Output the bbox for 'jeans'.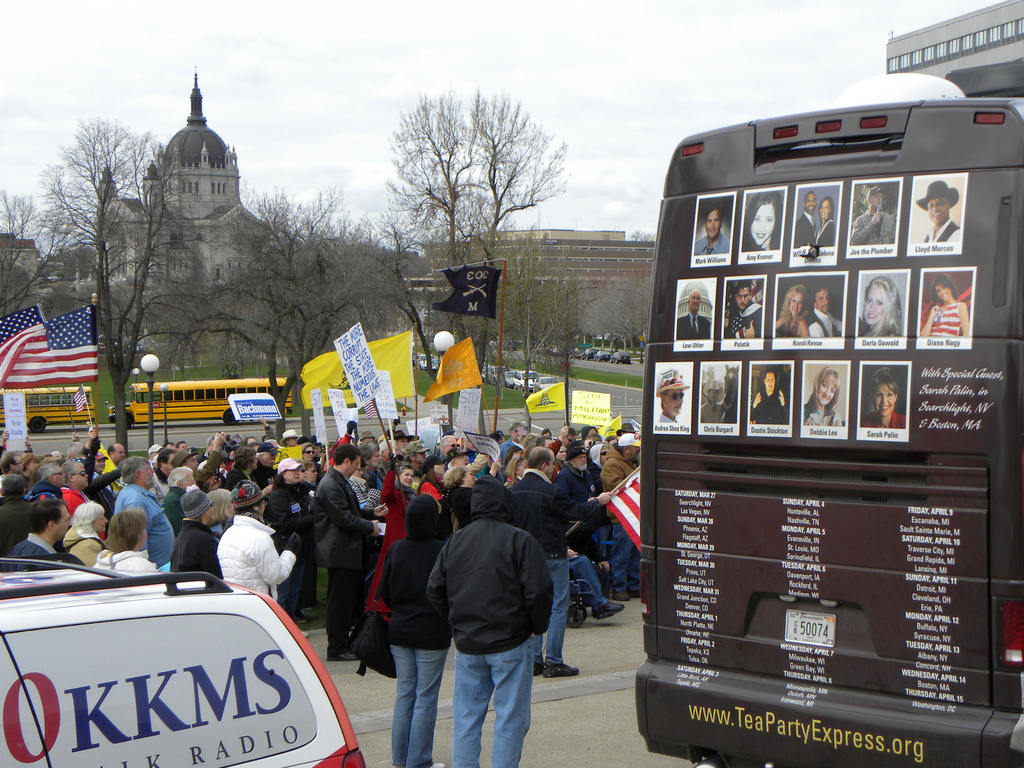
locate(546, 563, 566, 660).
